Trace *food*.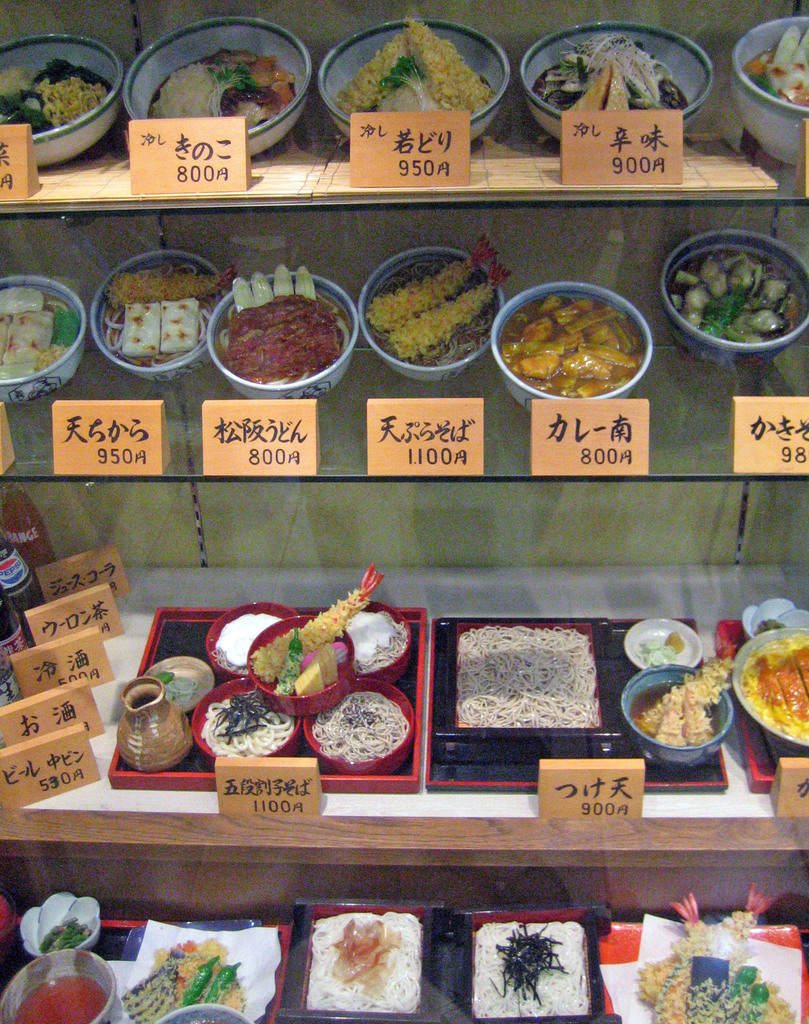
Traced to rect(201, 681, 292, 756).
